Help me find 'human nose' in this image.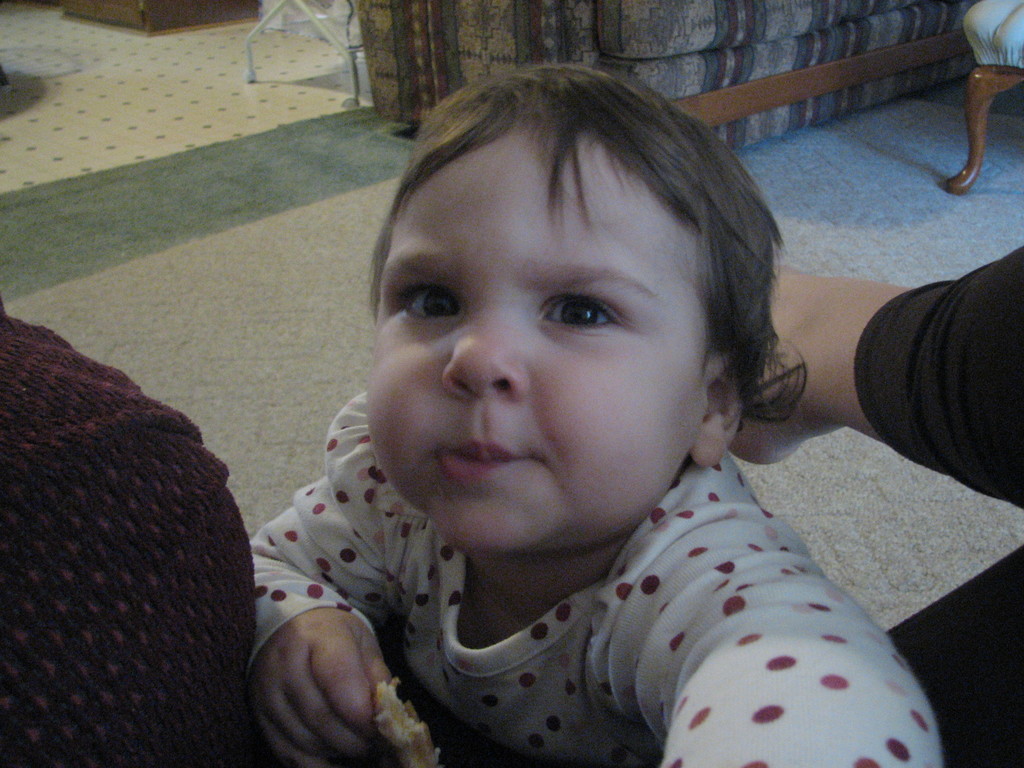
Found it: Rect(438, 314, 530, 412).
